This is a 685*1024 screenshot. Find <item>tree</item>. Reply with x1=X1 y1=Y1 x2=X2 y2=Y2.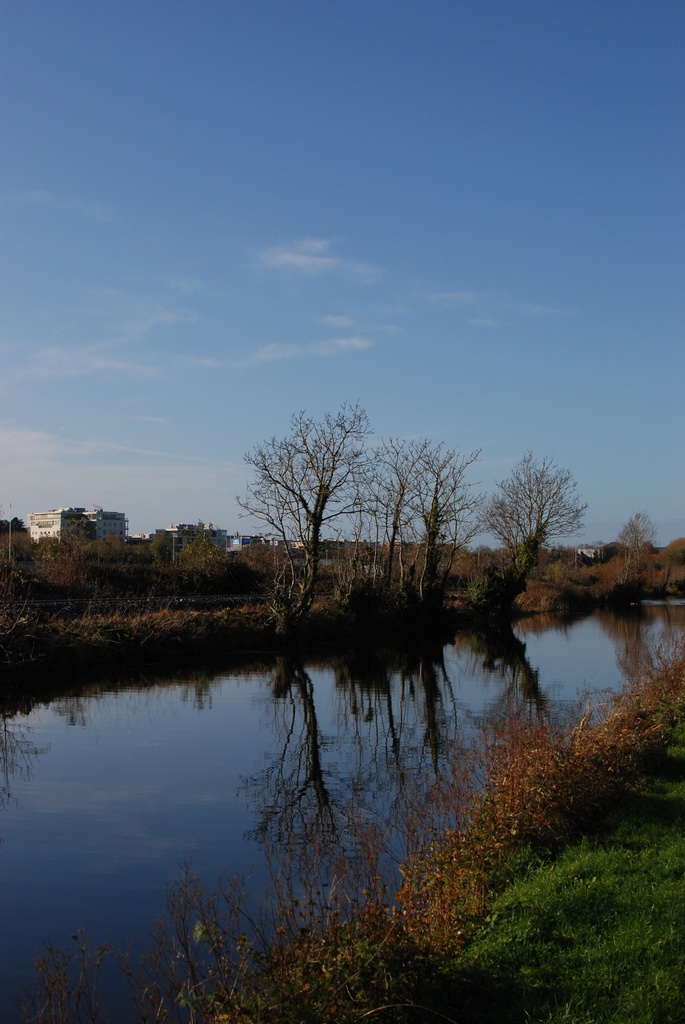
x1=232 y1=392 x2=381 y2=627.
